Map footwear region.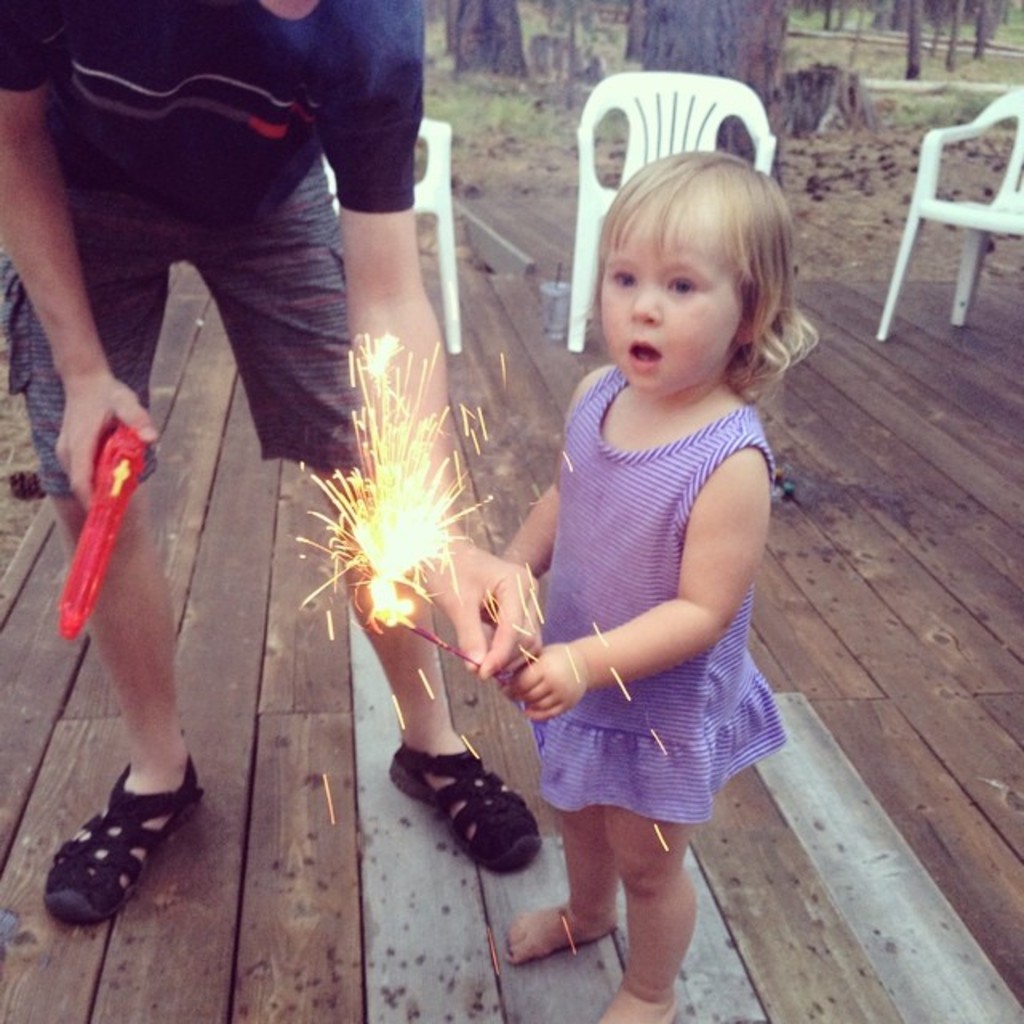
Mapped to {"left": 386, "top": 741, "right": 544, "bottom": 878}.
